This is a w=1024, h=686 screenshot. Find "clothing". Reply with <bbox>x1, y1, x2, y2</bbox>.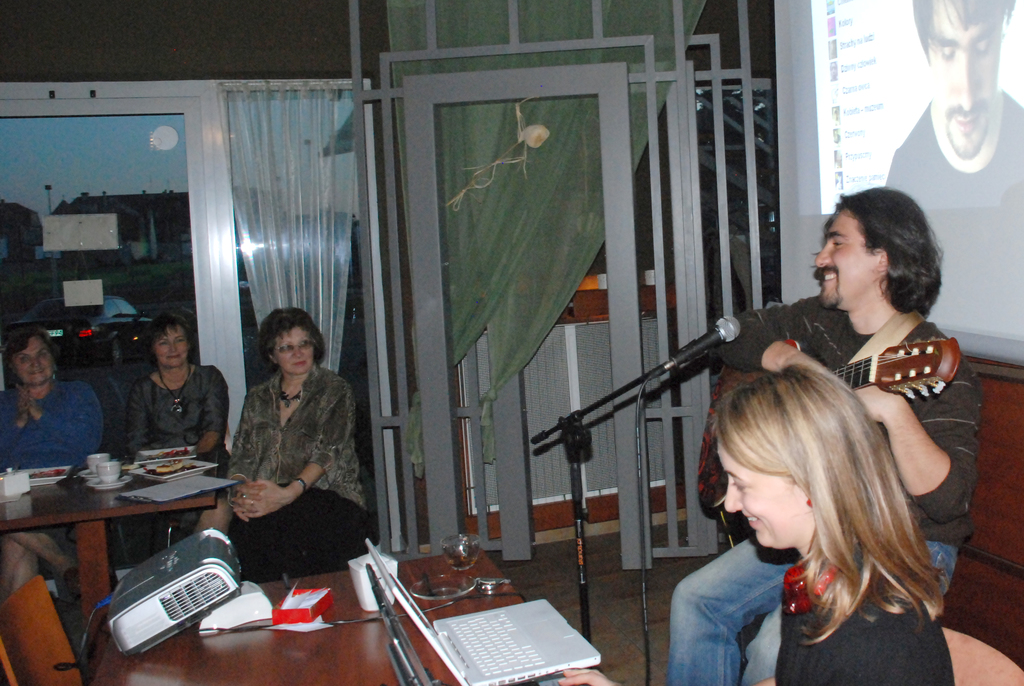
<bbox>669, 296, 980, 685</bbox>.
